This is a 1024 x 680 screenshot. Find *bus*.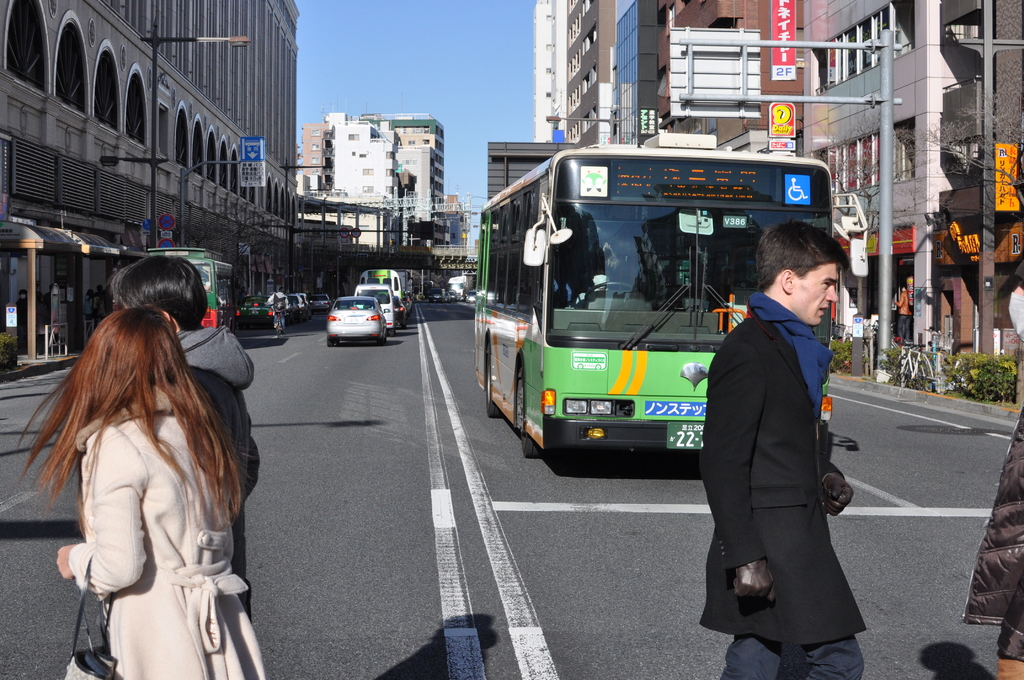
Bounding box: [474,133,867,461].
